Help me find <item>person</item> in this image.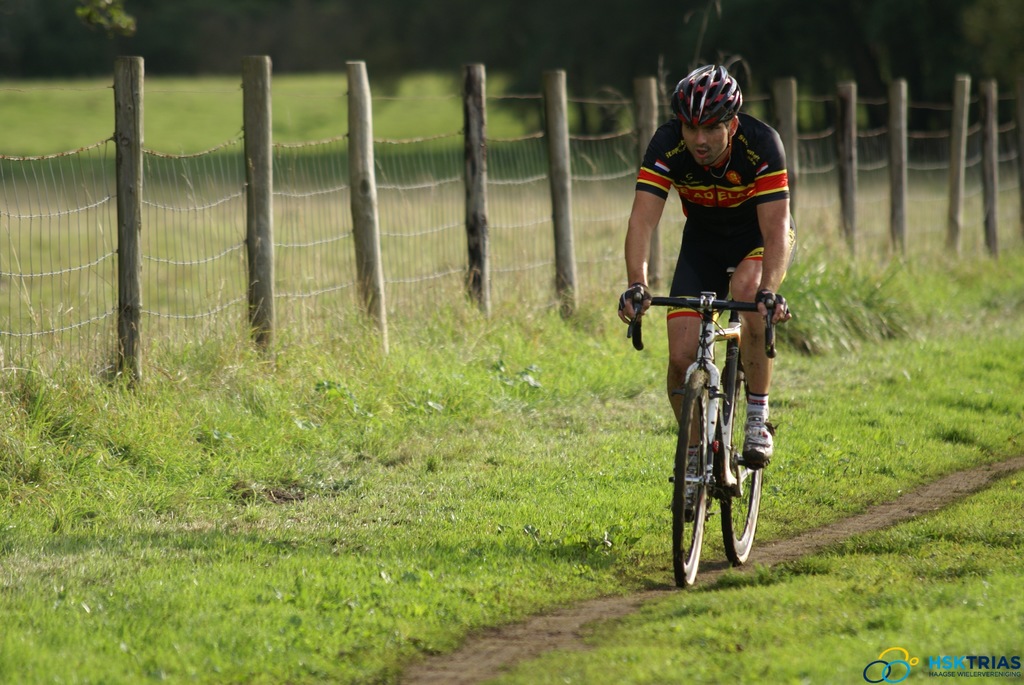
Found it: Rect(626, 65, 794, 522).
